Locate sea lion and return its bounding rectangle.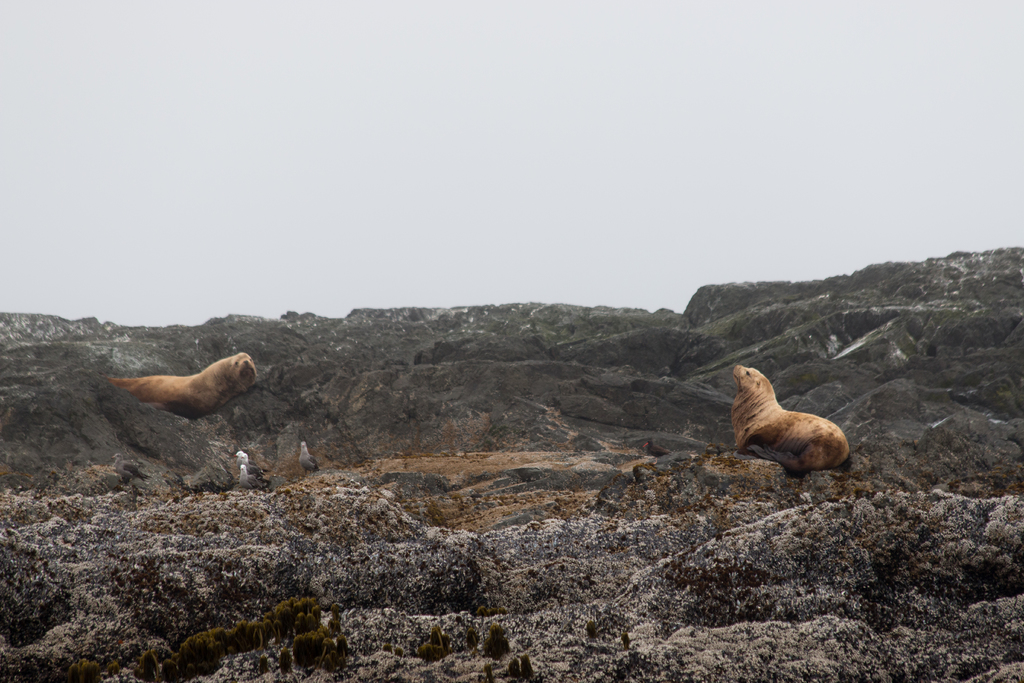
<bbox>728, 363, 848, 475</bbox>.
